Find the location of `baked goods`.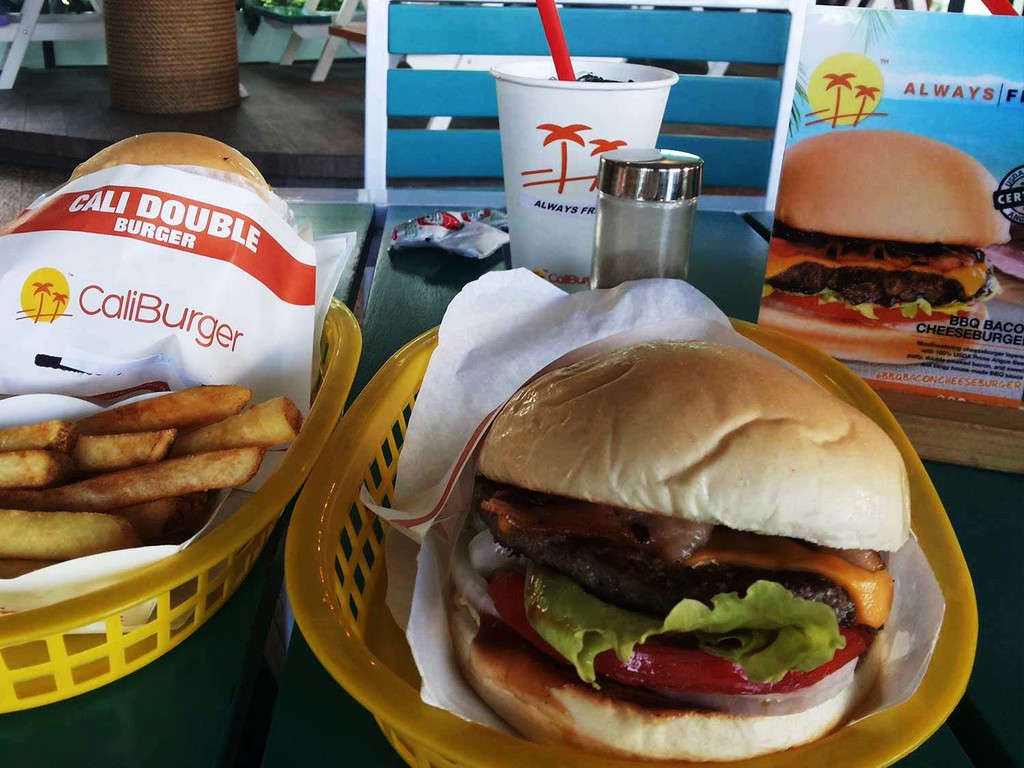
Location: box(436, 304, 925, 753).
